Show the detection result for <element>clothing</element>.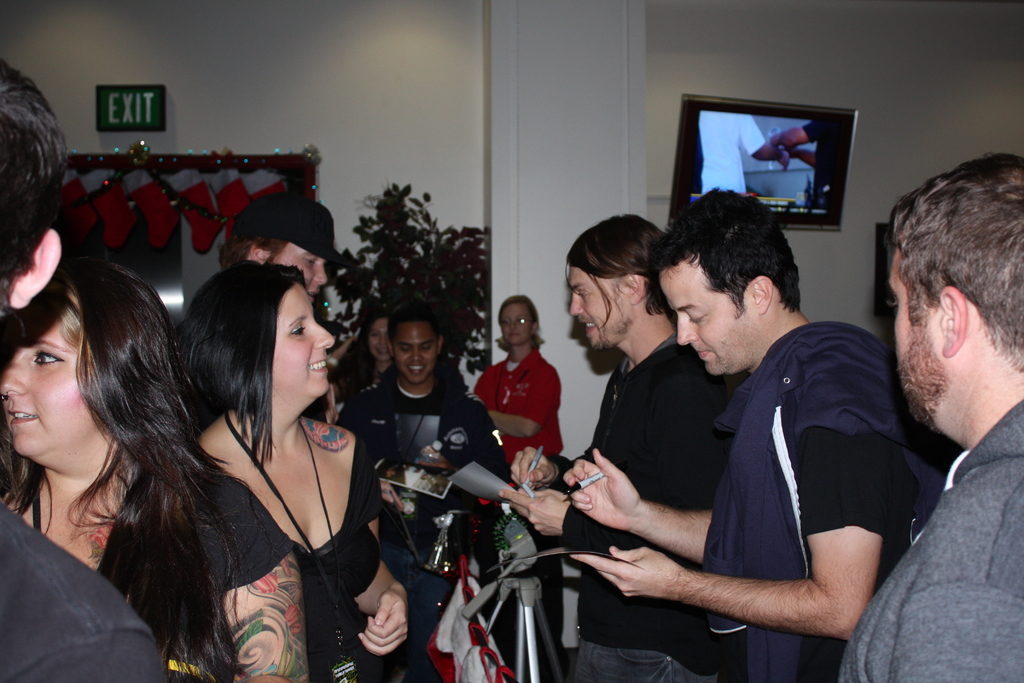
l=550, t=358, r=732, b=682.
